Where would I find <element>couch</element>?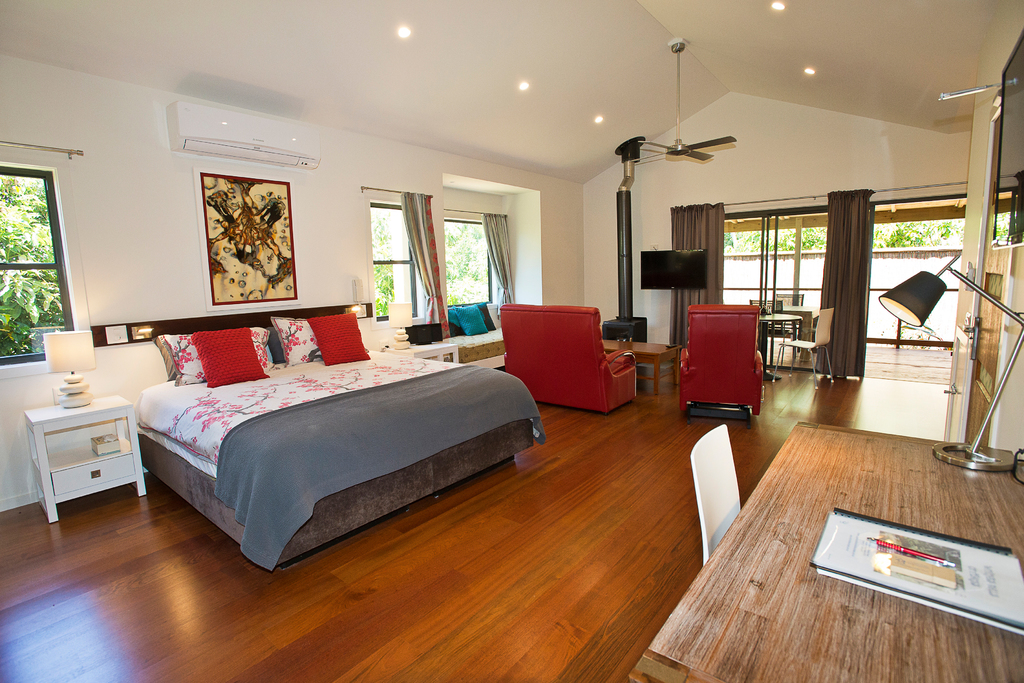
At detection(490, 307, 652, 428).
